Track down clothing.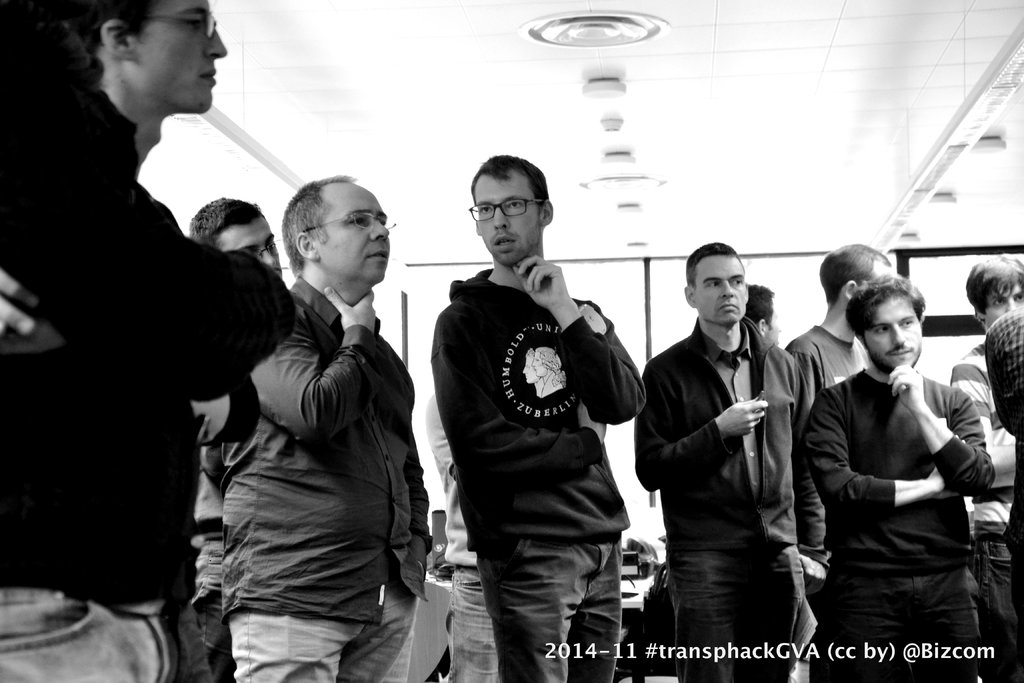
Tracked to bbox=(428, 406, 497, 682).
